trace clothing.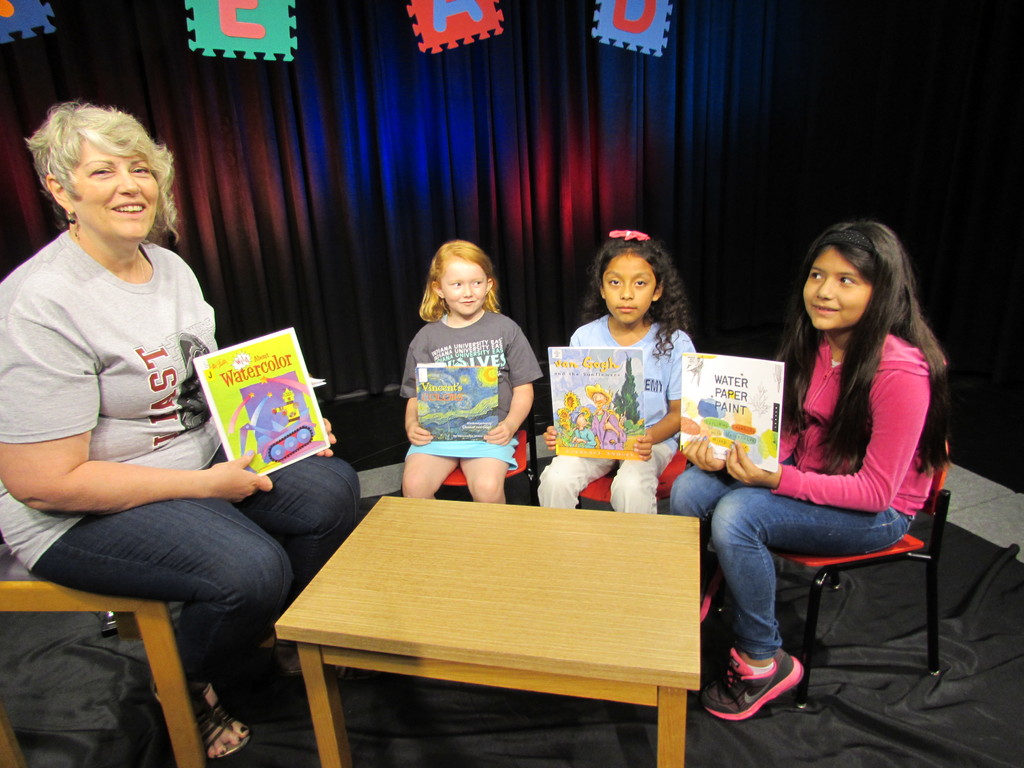
Traced to <box>670,334,940,662</box>.
